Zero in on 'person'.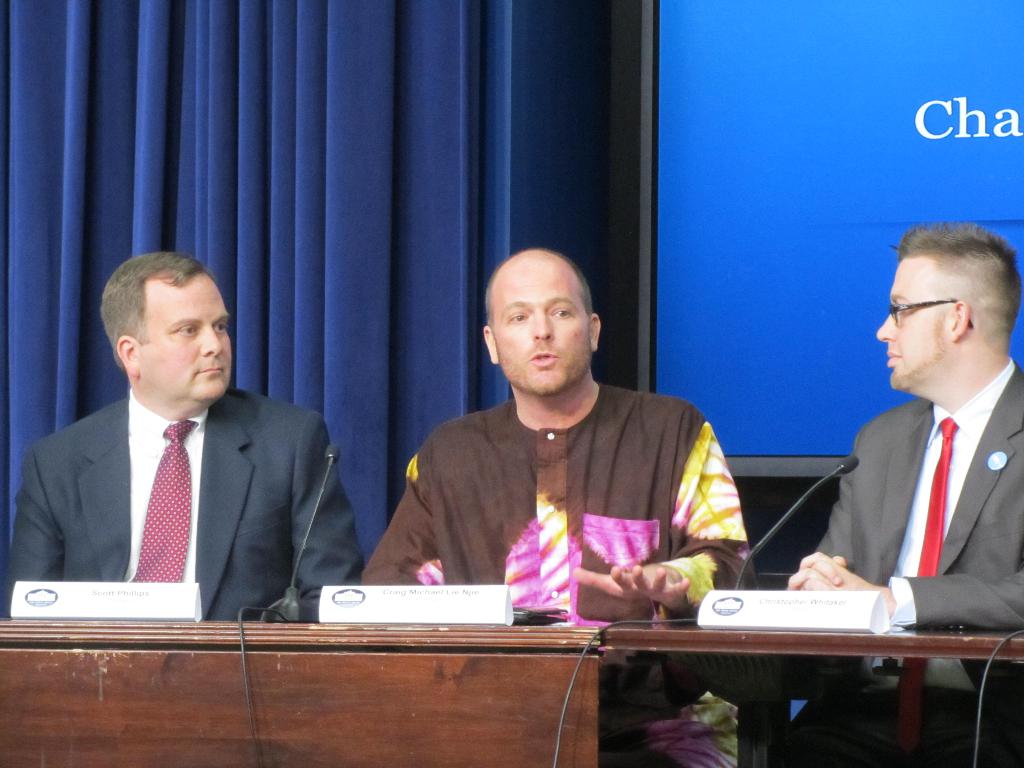
Zeroed in: x1=11, y1=252, x2=358, y2=620.
